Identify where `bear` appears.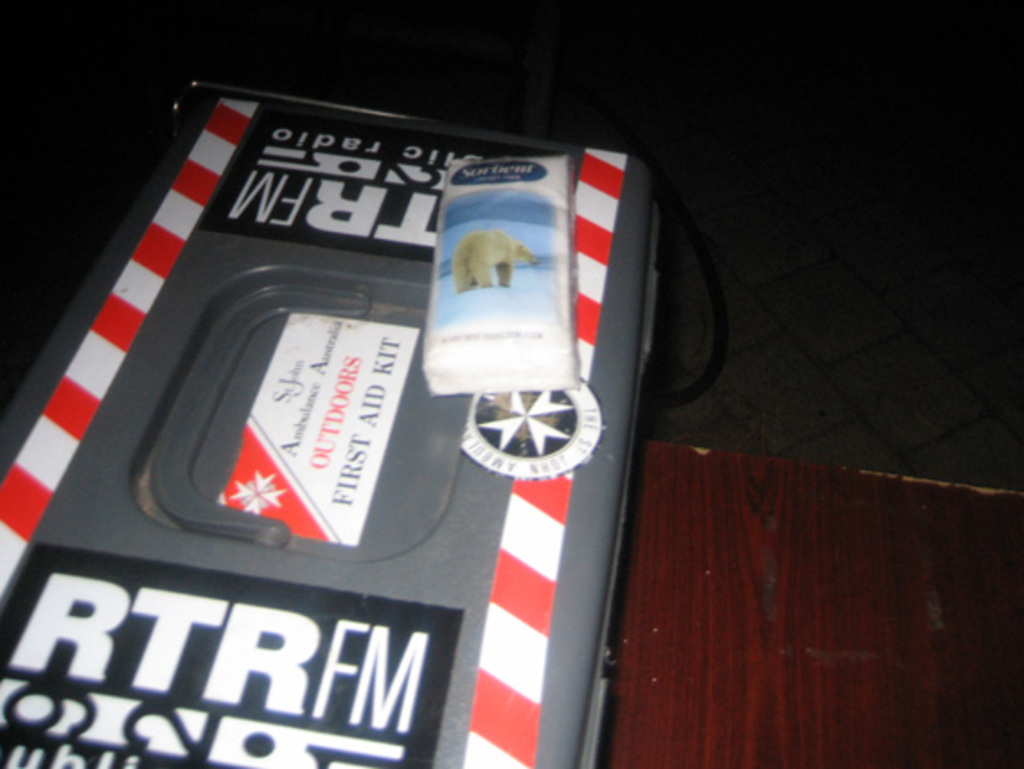
Appears at {"x1": 449, "y1": 228, "x2": 537, "y2": 295}.
